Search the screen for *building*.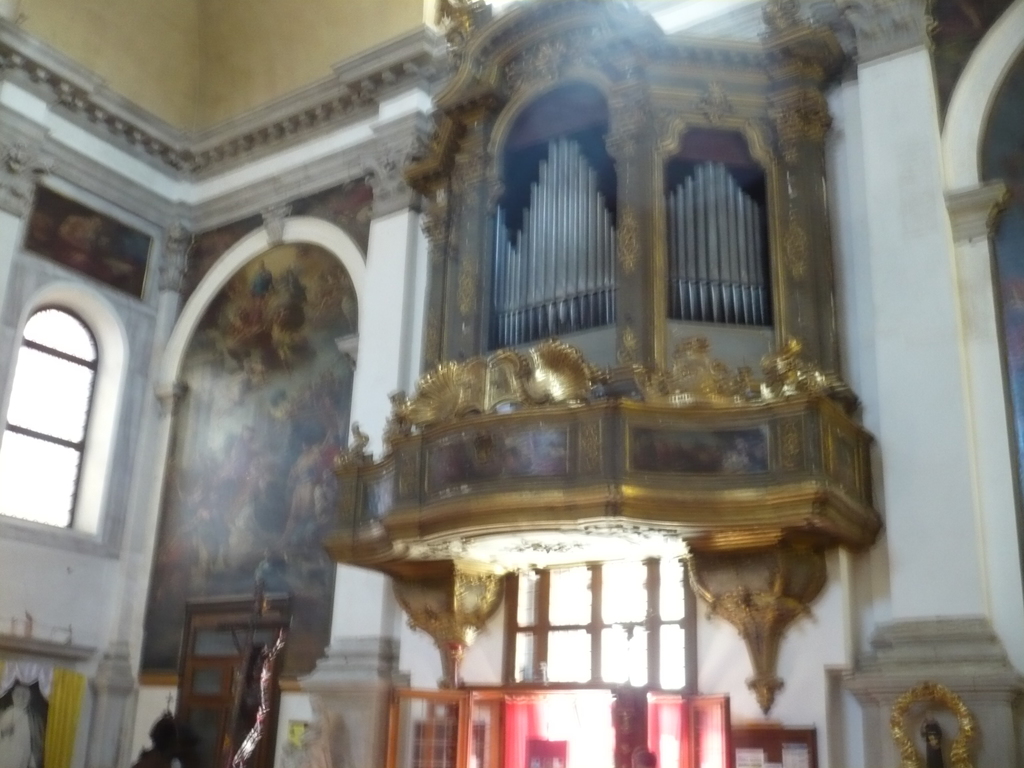
Found at BBox(0, 0, 1023, 767).
